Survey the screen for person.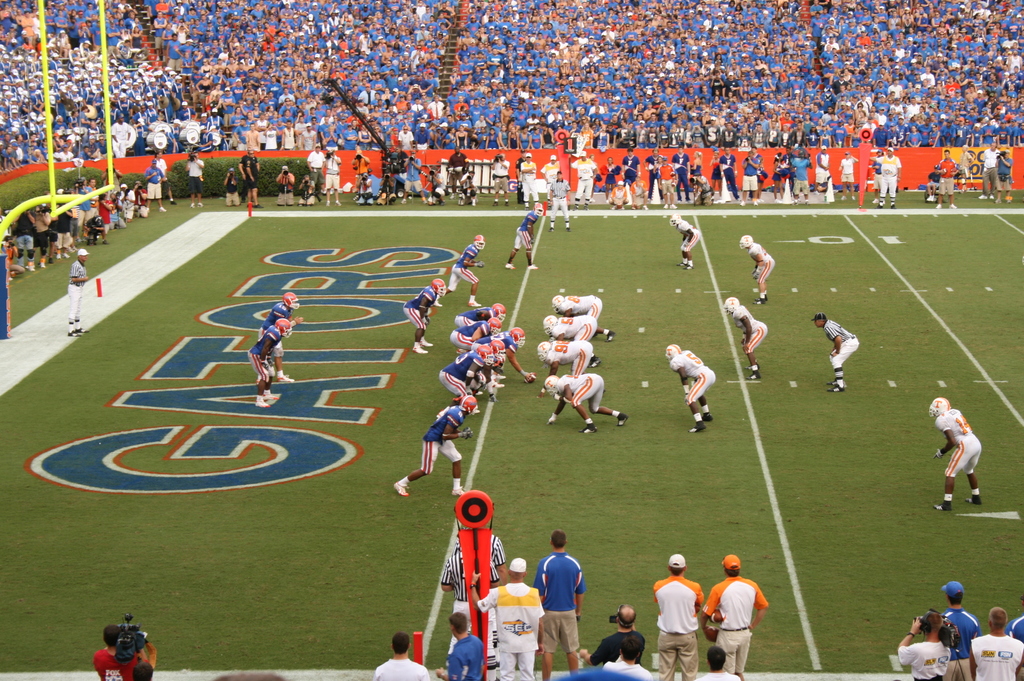
Survey found: [left=535, top=154, right=566, bottom=202].
